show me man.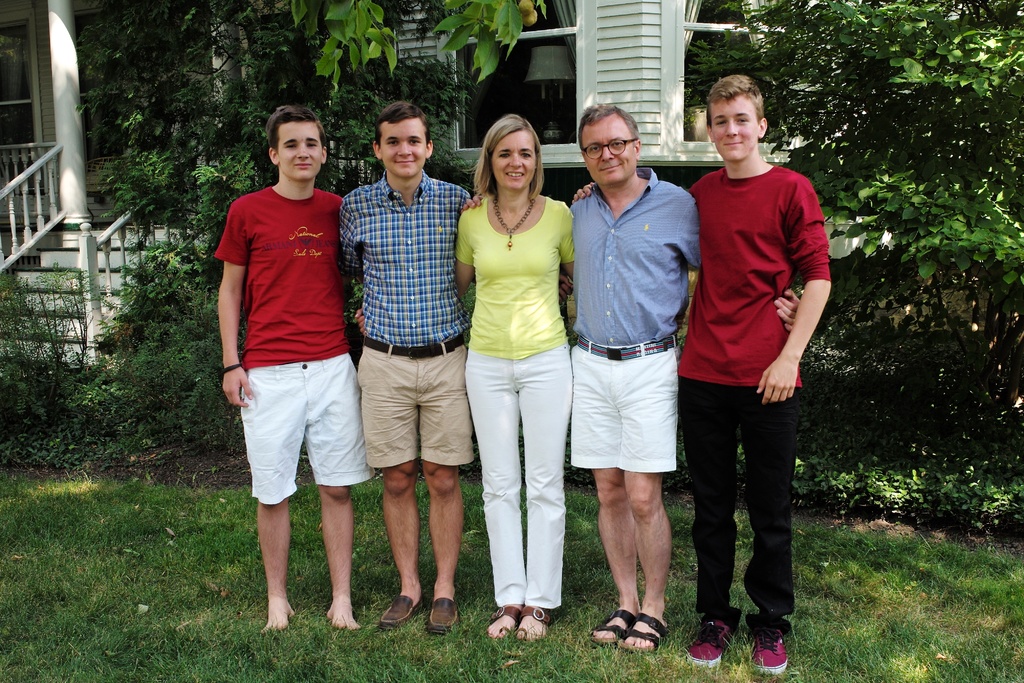
man is here: l=226, t=109, r=352, b=633.
